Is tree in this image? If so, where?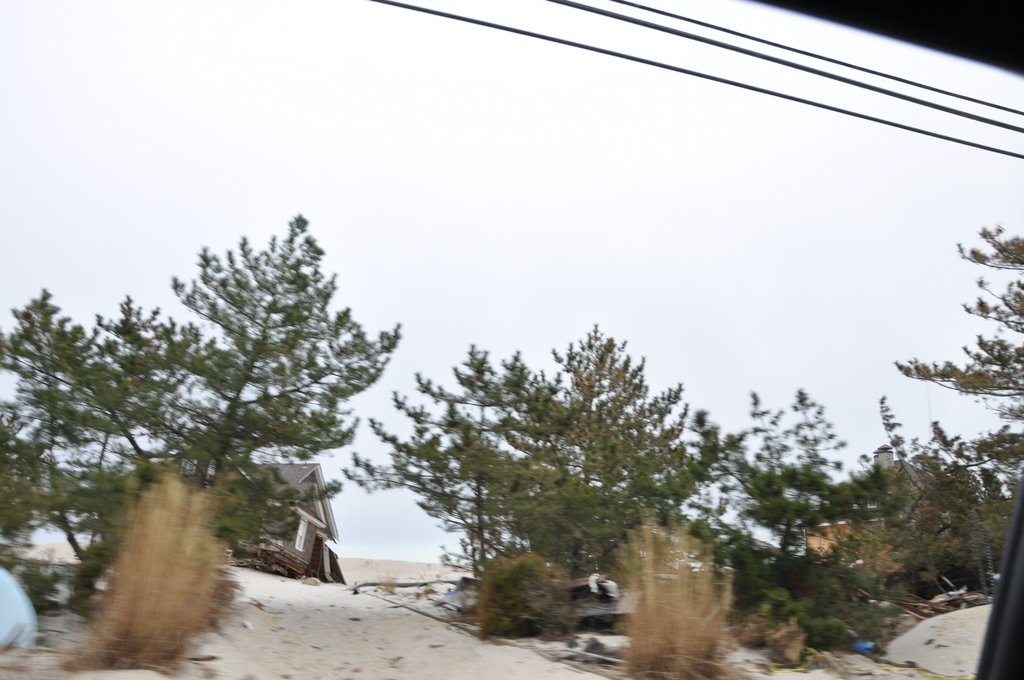
Yes, at (341, 344, 559, 576).
